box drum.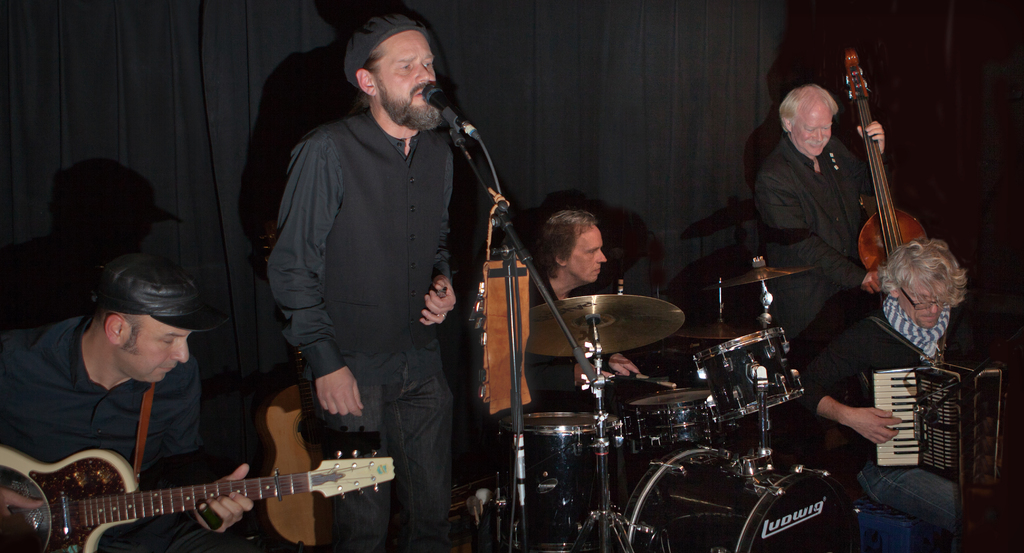
[621,447,861,552].
